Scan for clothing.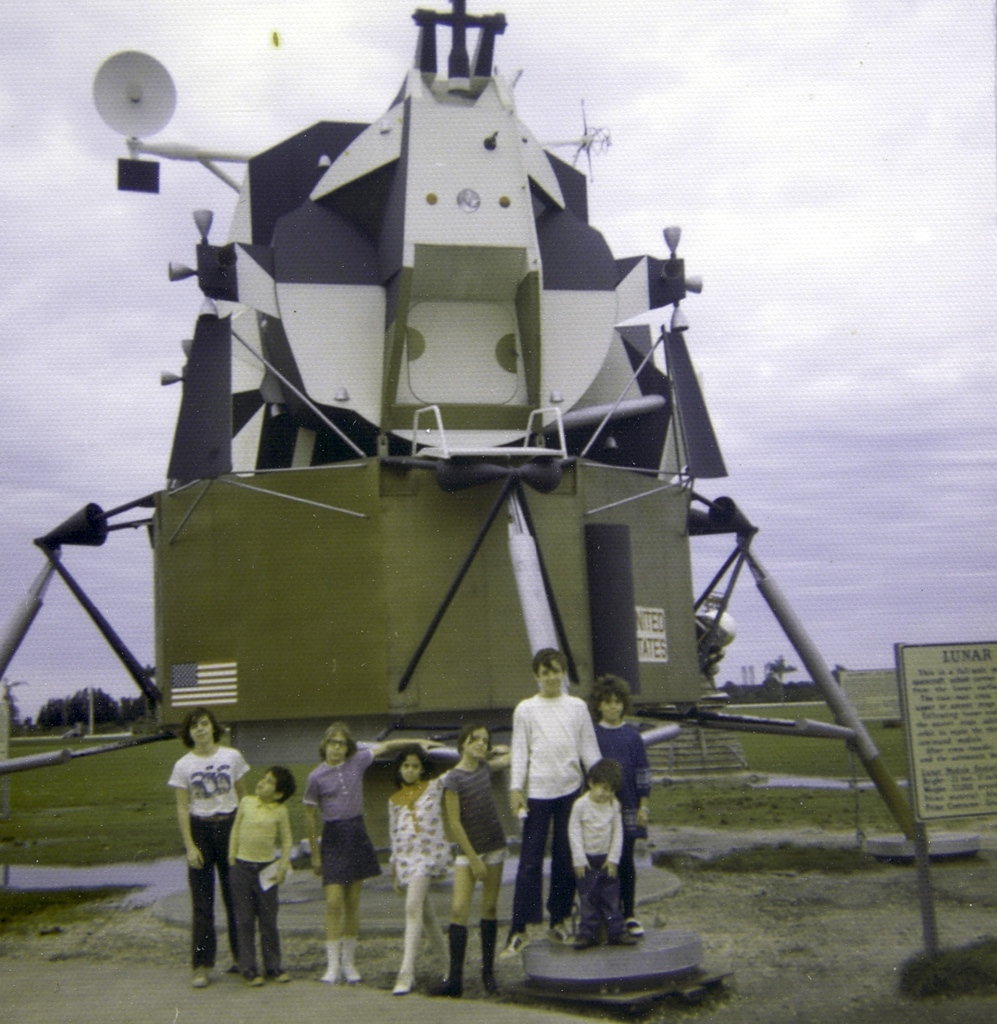
Scan result: [x1=515, y1=689, x2=619, y2=902].
